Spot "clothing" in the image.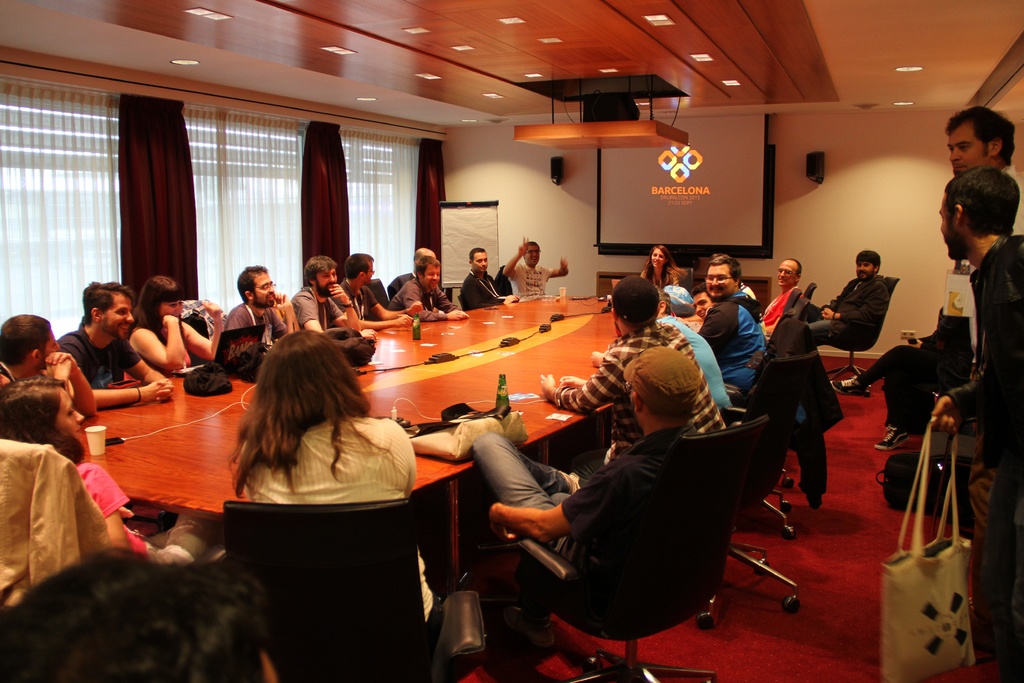
"clothing" found at {"left": 756, "top": 292, "right": 796, "bottom": 345}.
